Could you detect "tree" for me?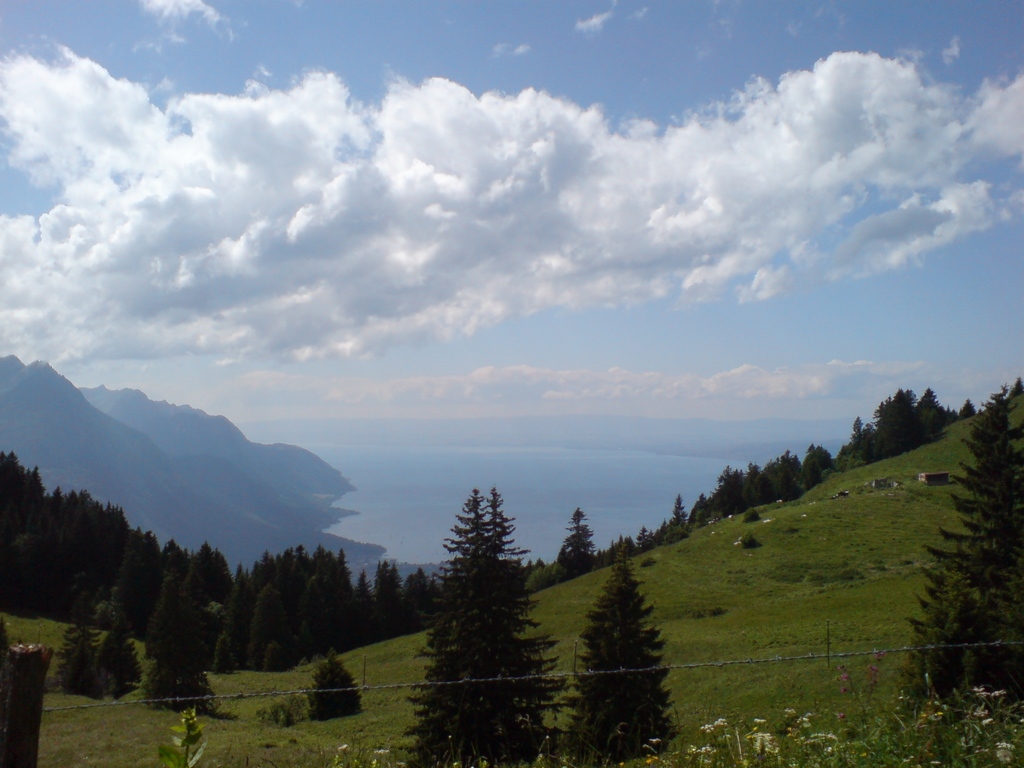
Detection result: bbox=(404, 491, 564, 767).
